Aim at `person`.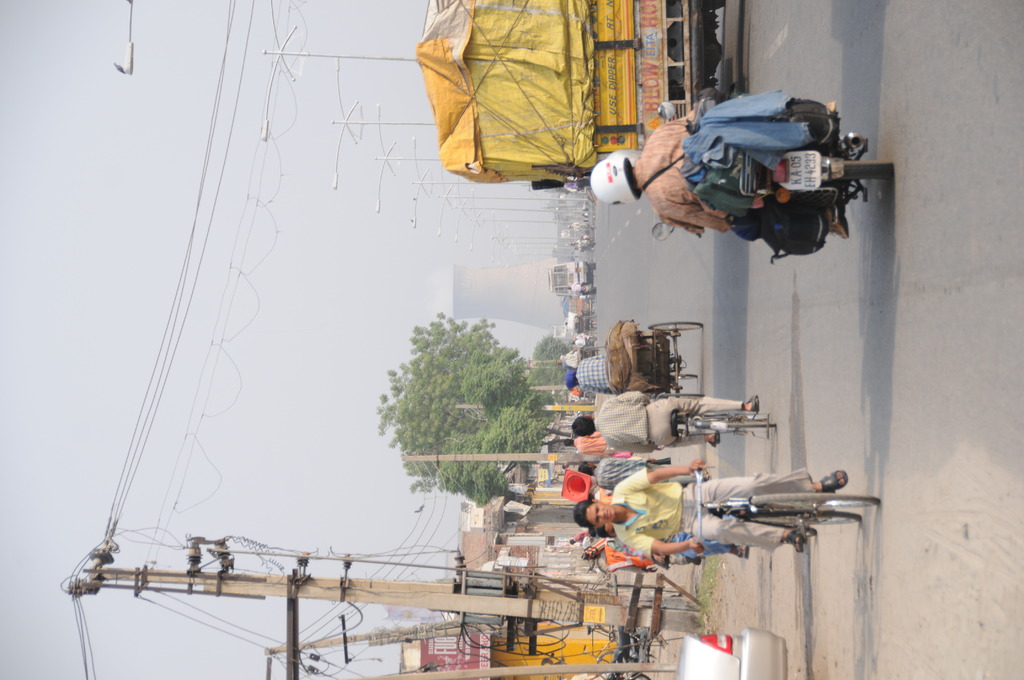
Aimed at (x1=570, y1=461, x2=847, y2=551).
